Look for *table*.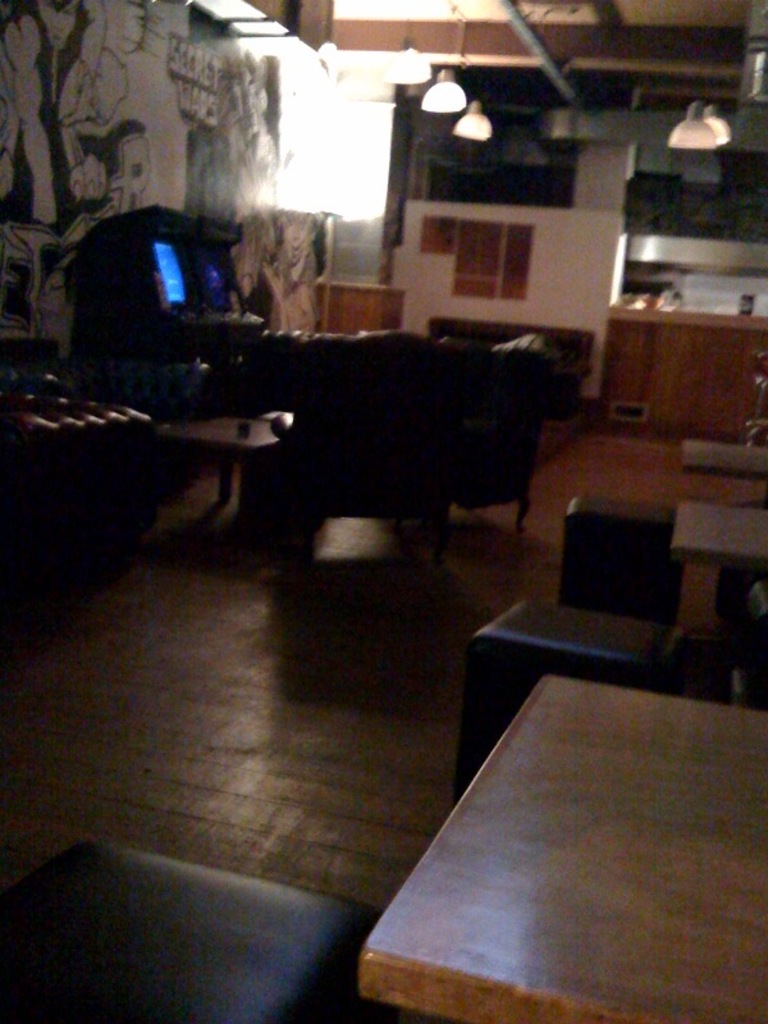
Found: 678/438/767/481.
